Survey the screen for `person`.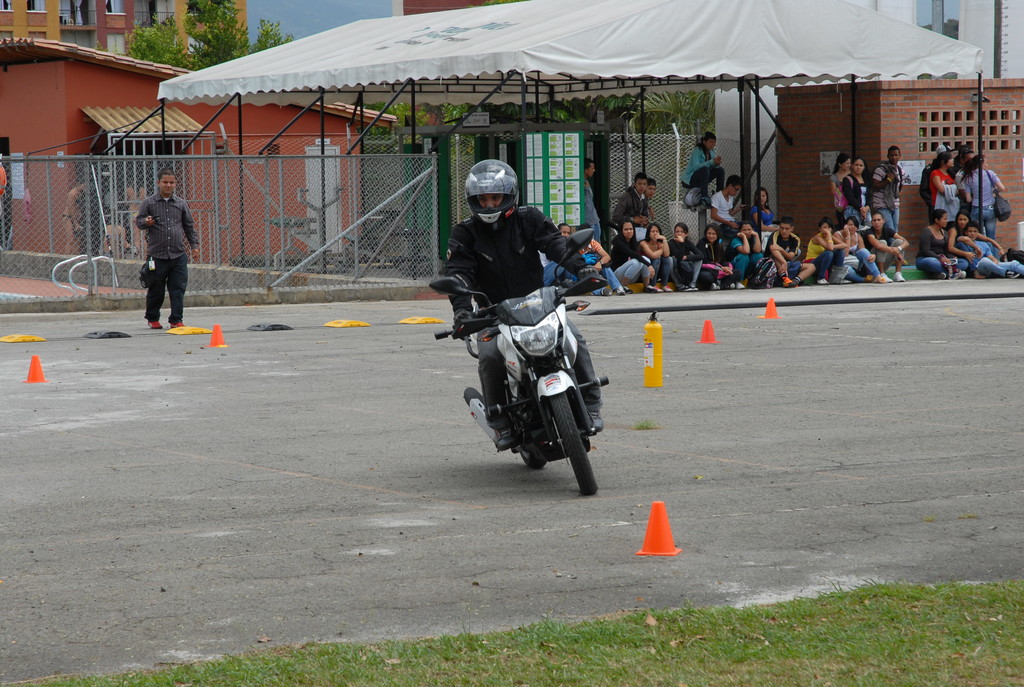
Survey found: bbox=(730, 212, 763, 286).
